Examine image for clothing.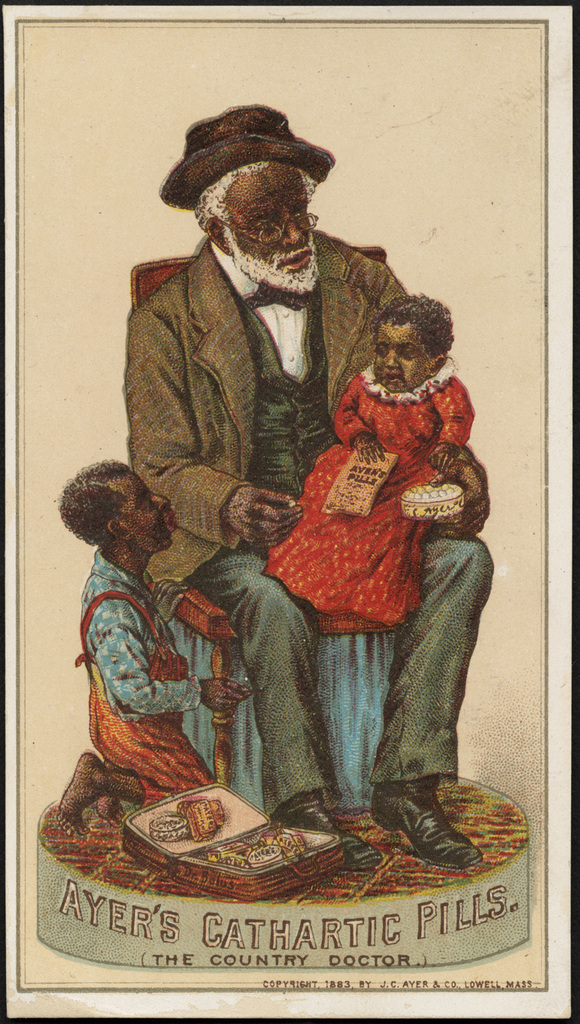
Examination result: box(268, 359, 475, 641).
